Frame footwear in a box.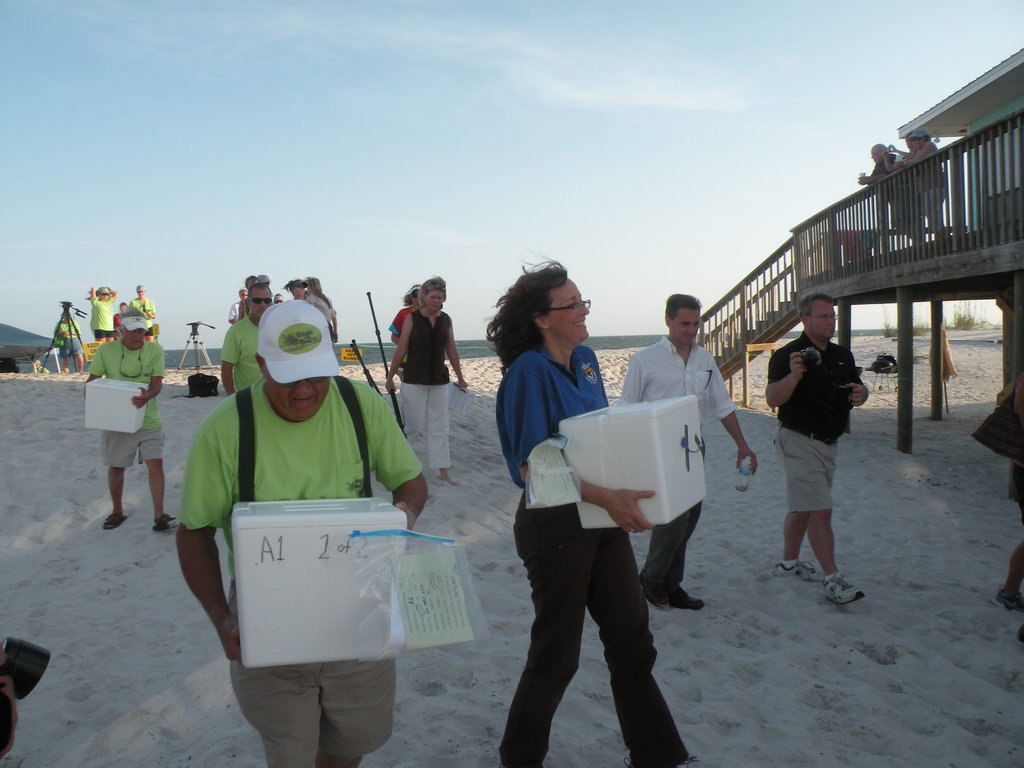
[824,566,861,604].
